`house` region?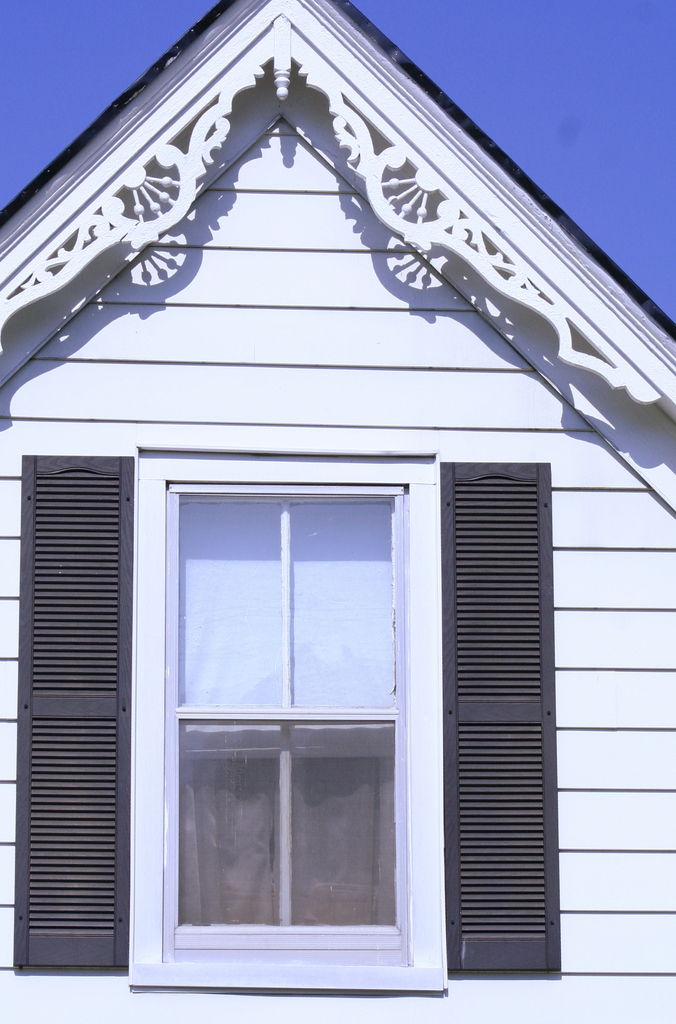
Rect(4, 8, 672, 1016)
